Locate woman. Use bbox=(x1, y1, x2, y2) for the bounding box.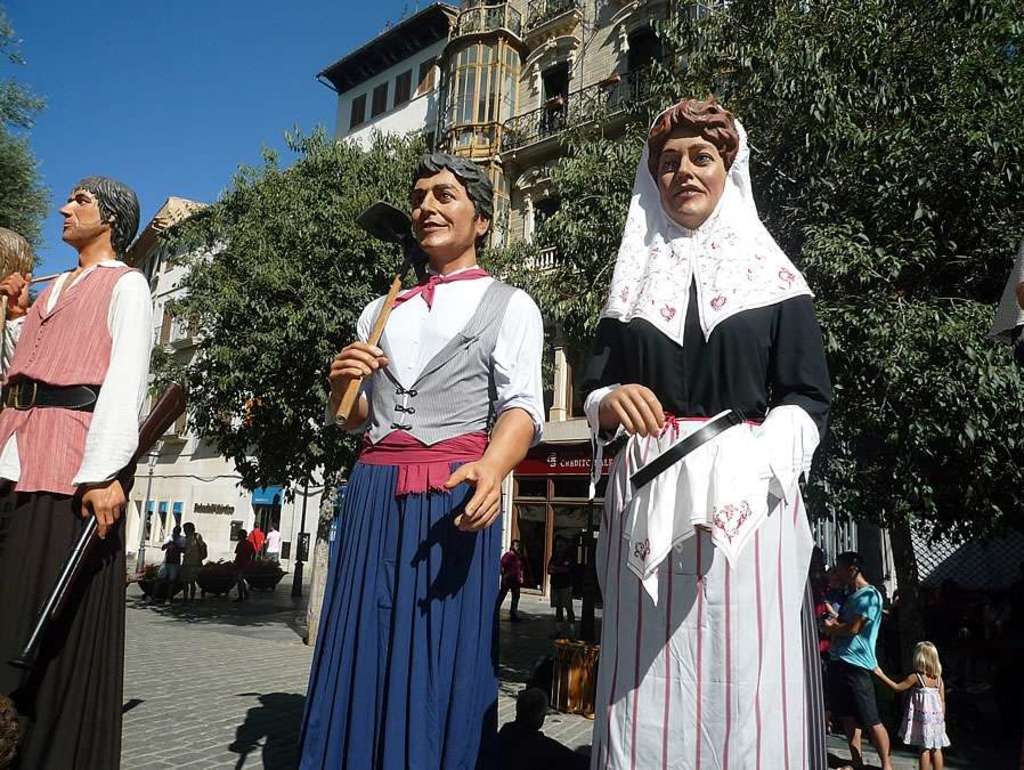
bbox=(806, 548, 846, 735).
